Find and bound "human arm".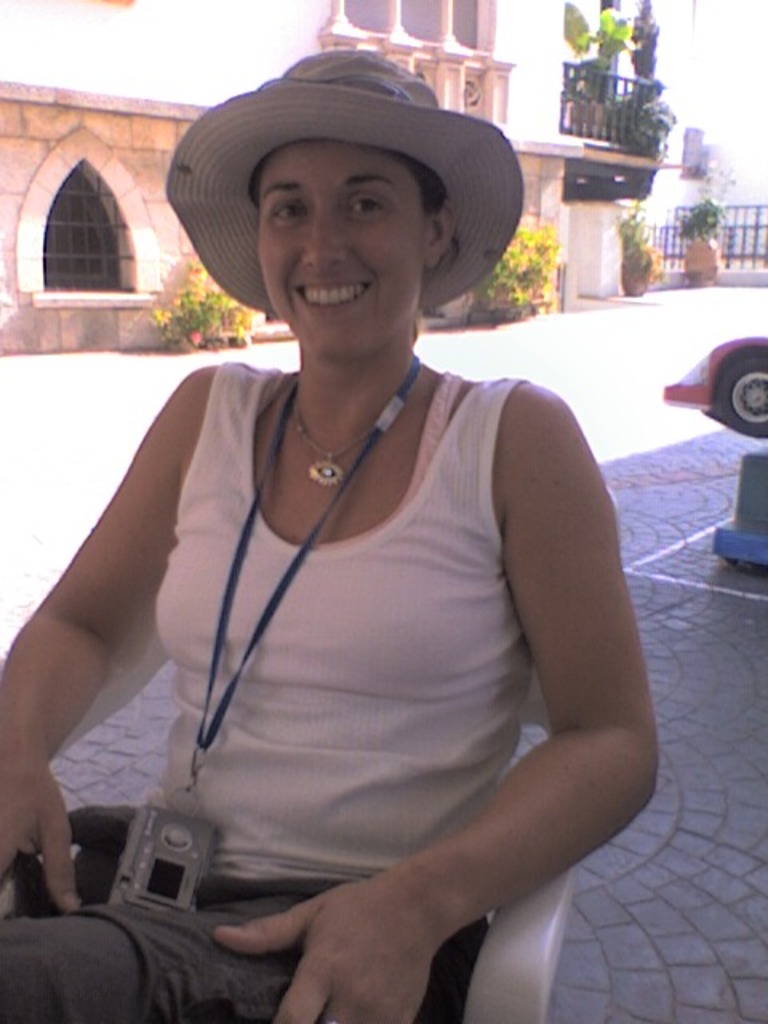
Bound: bbox=[406, 362, 656, 986].
